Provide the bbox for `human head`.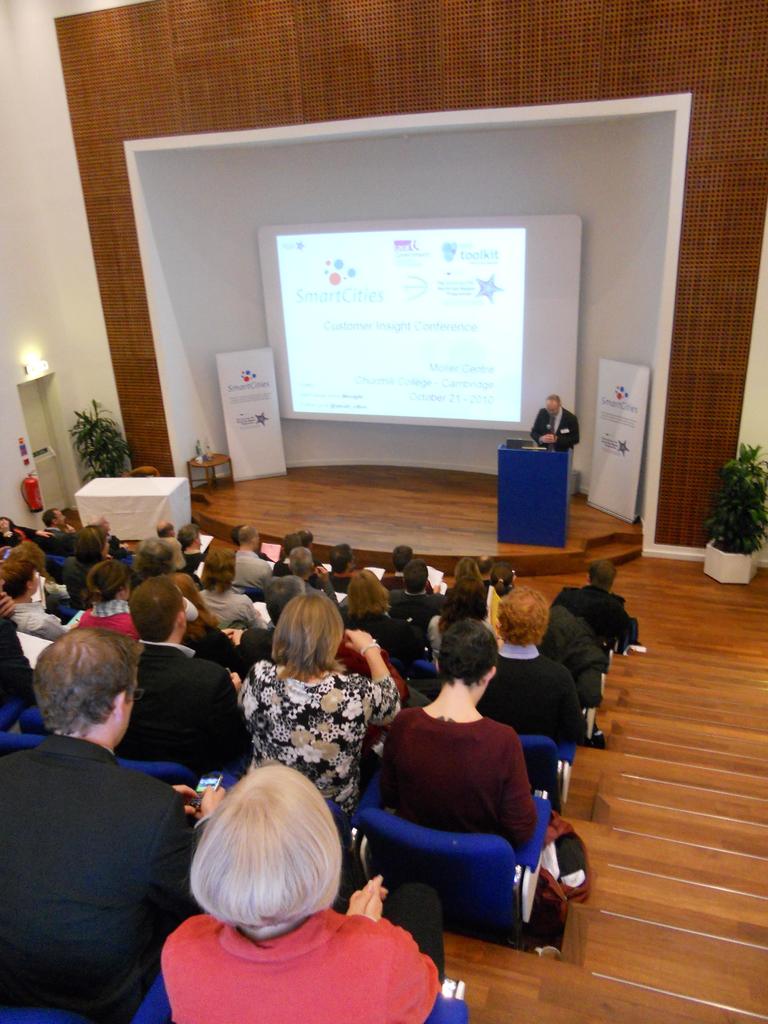
pyautogui.locateOnScreen(281, 528, 302, 547).
